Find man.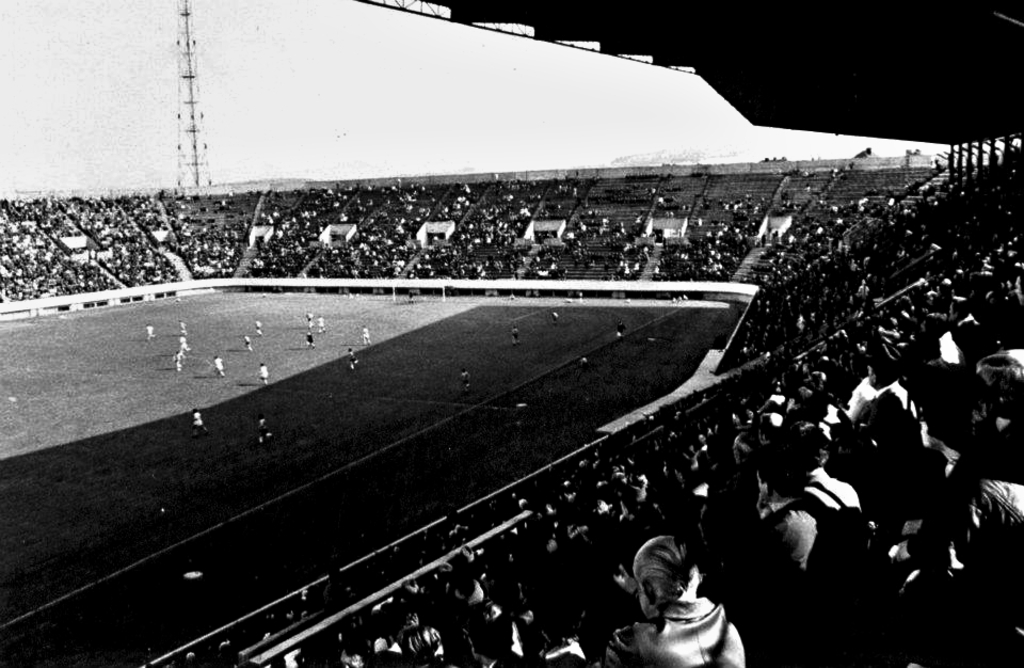
[617, 323, 622, 338].
